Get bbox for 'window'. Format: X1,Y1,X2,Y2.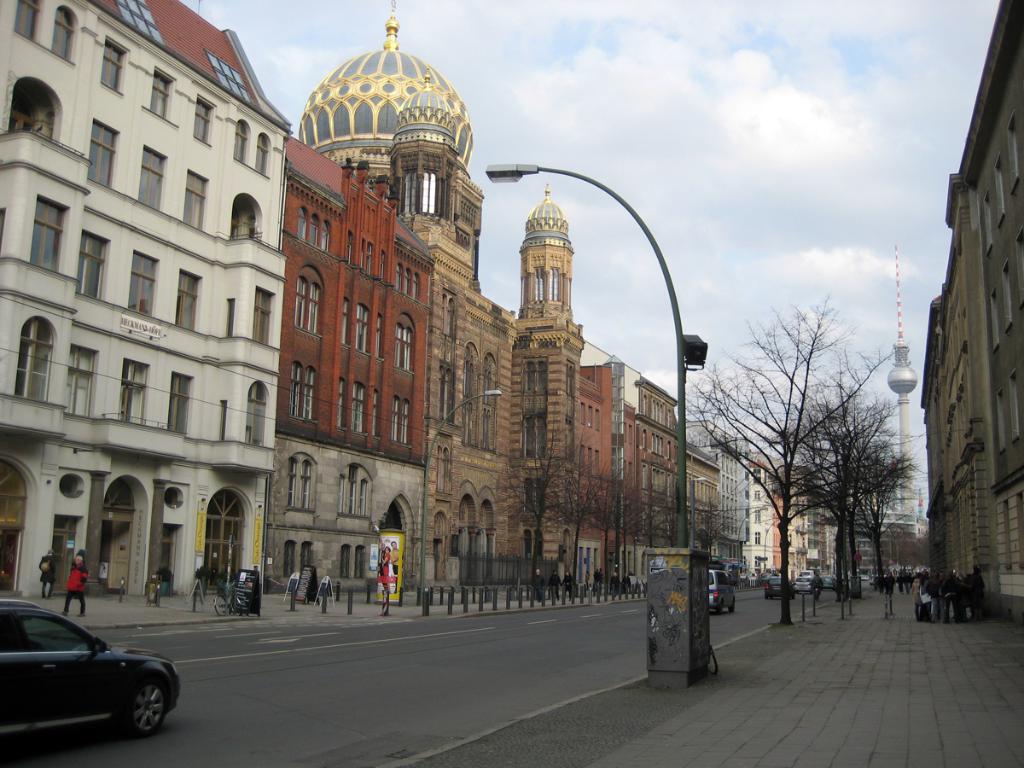
290,360,317,422.
